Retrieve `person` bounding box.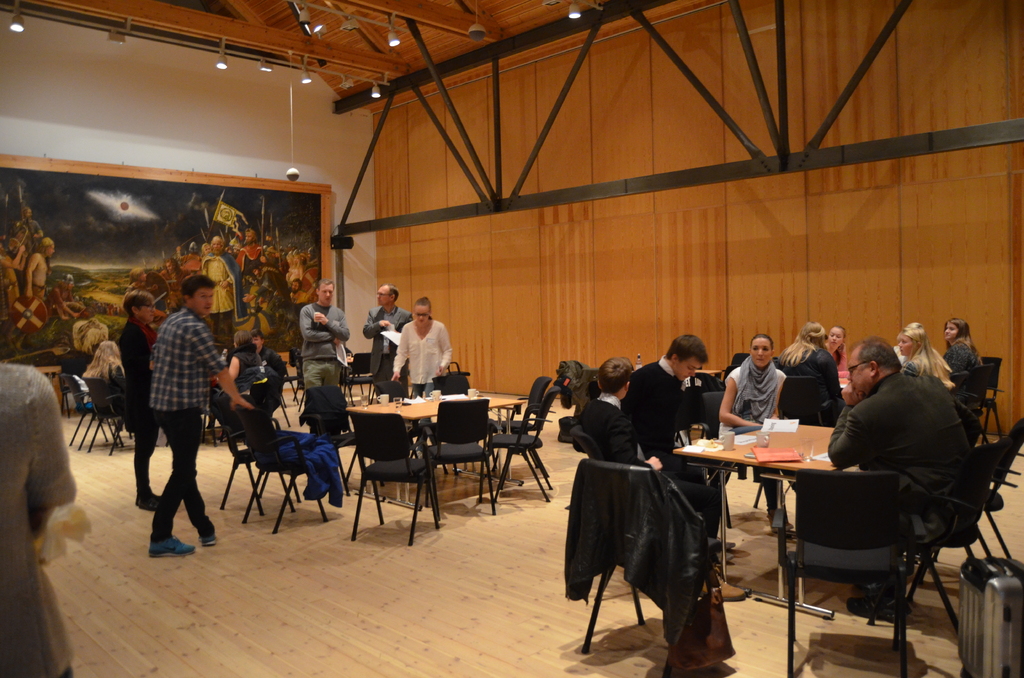
Bounding box: rect(253, 326, 289, 382).
